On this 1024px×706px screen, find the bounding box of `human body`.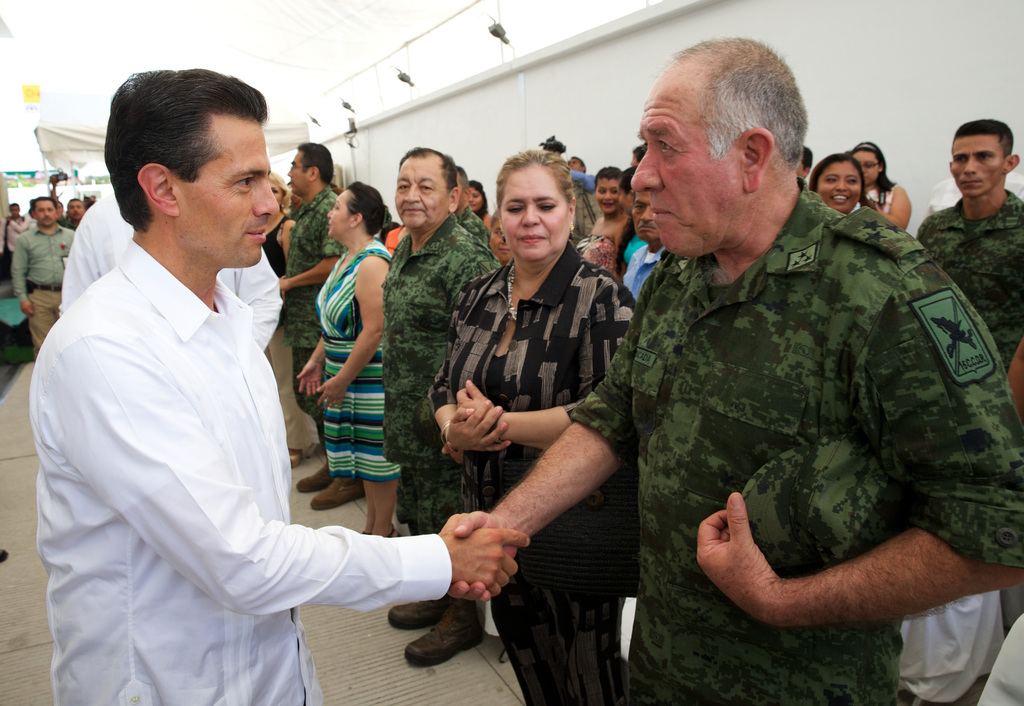
Bounding box: 63,118,483,700.
